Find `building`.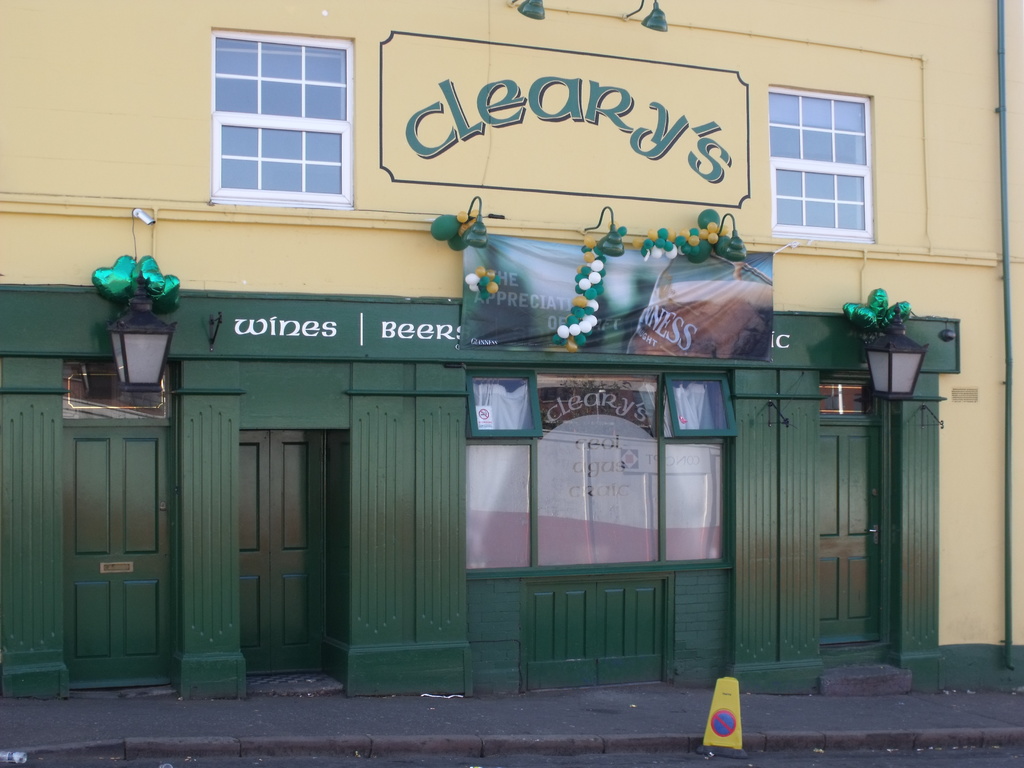
bbox=[0, 0, 1023, 708].
